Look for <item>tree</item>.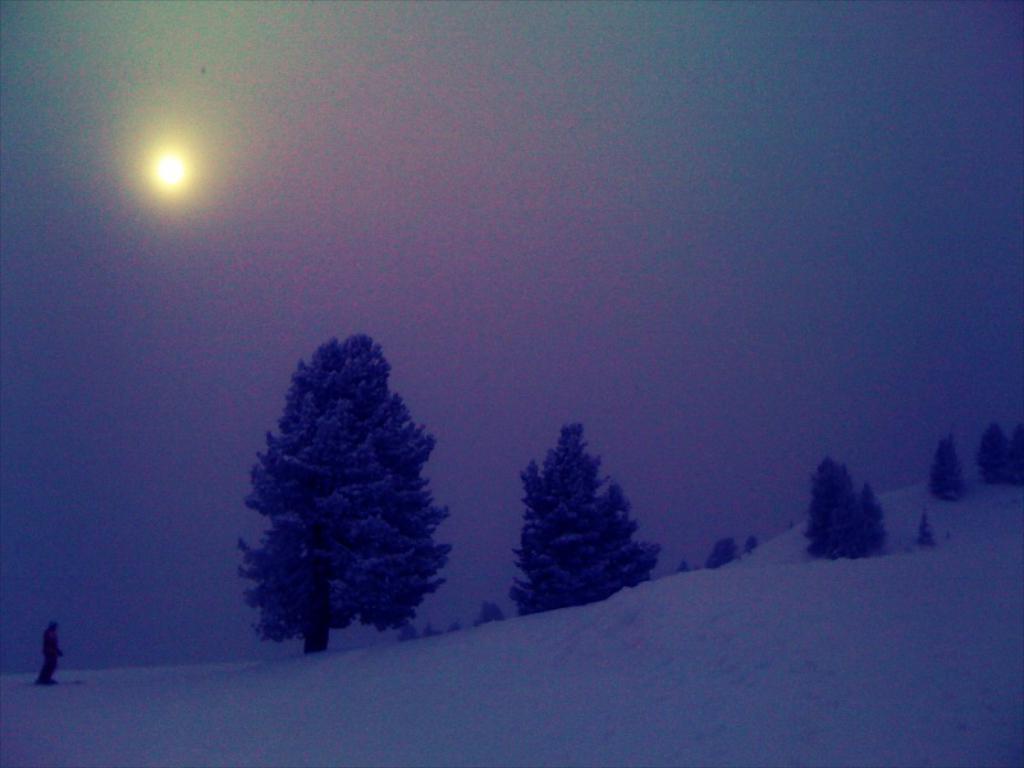
Found: 745/534/758/559.
